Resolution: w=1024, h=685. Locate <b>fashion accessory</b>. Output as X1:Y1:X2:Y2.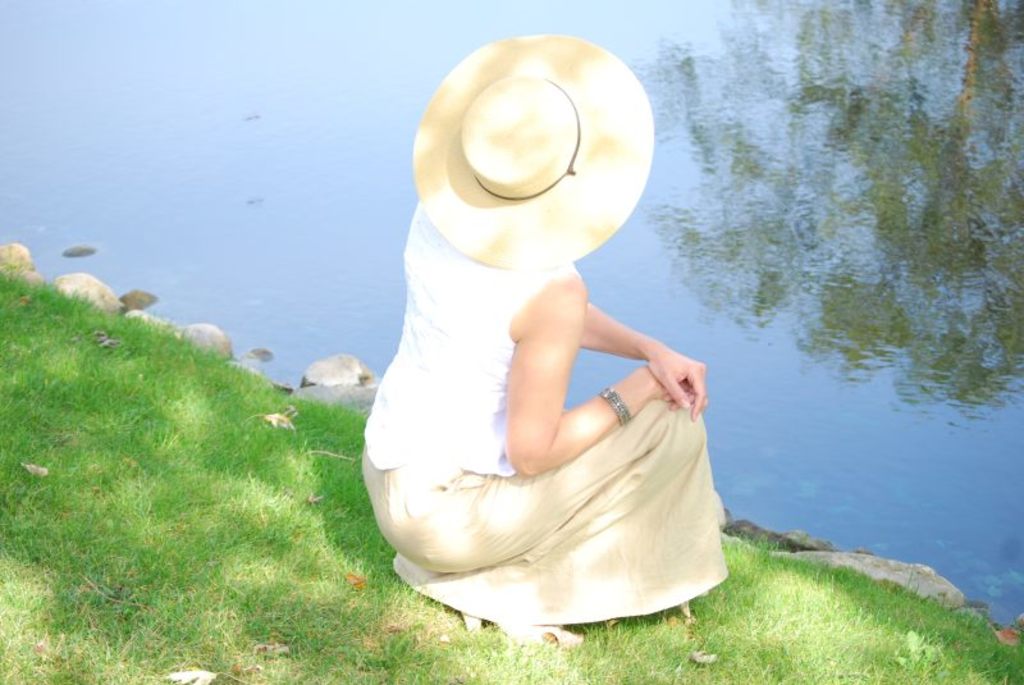
407:31:657:278.
